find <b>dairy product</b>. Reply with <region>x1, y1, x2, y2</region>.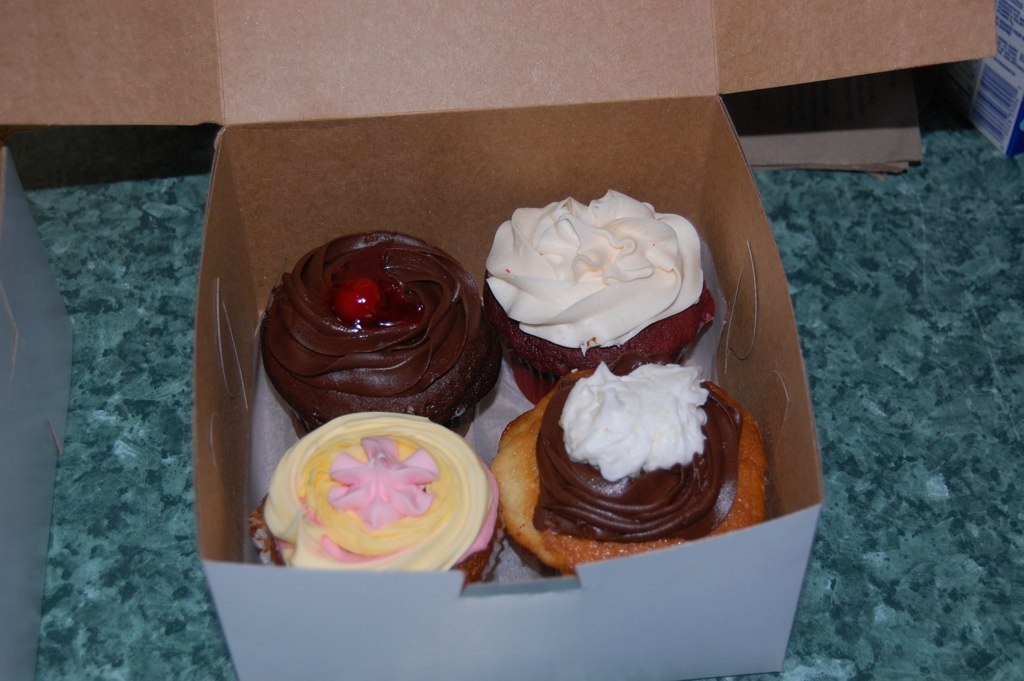
<region>268, 227, 499, 443</region>.
